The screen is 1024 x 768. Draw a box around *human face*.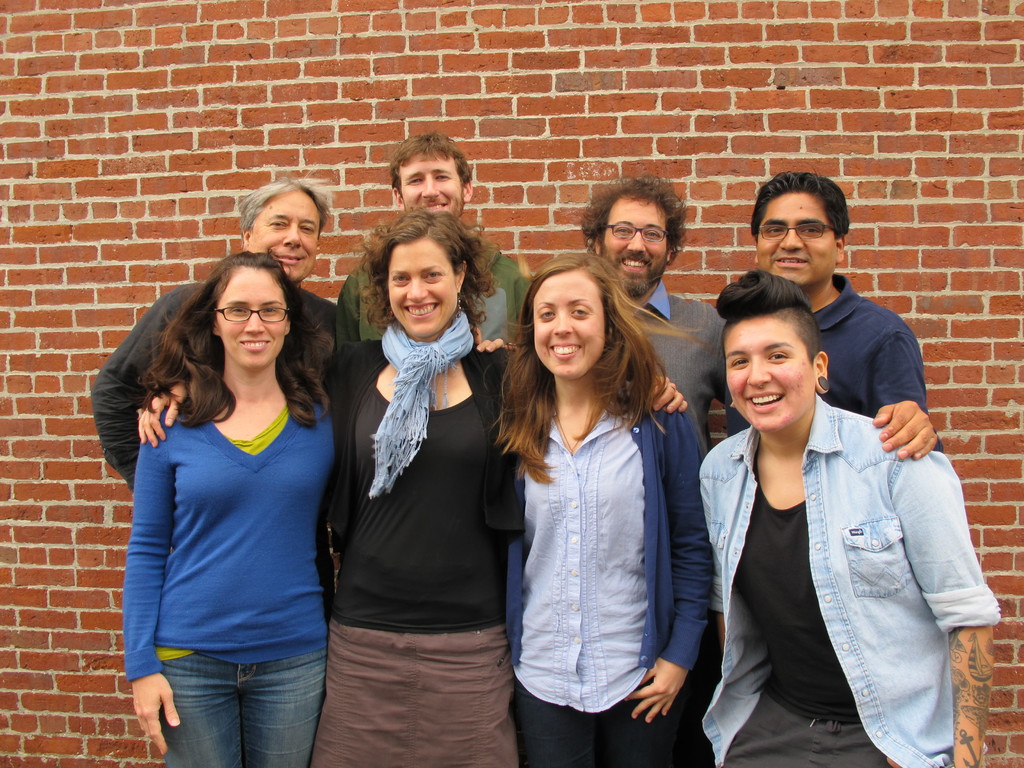
locate(389, 147, 466, 213).
